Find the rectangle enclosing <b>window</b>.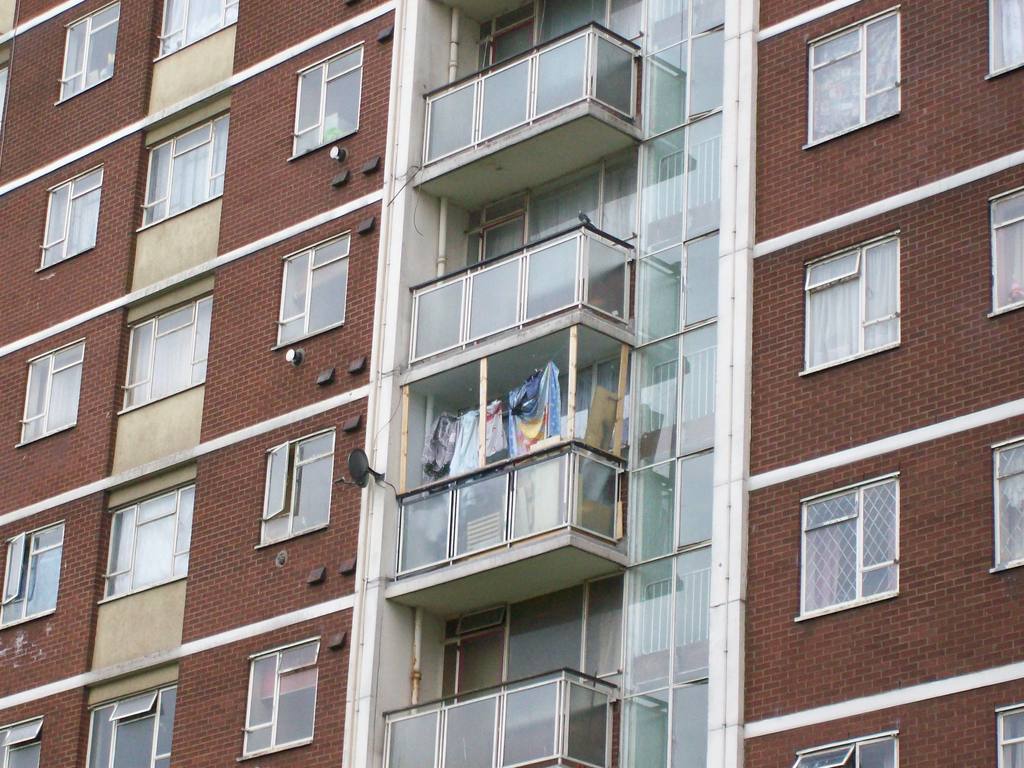
<region>993, 709, 1023, 767</region>.
